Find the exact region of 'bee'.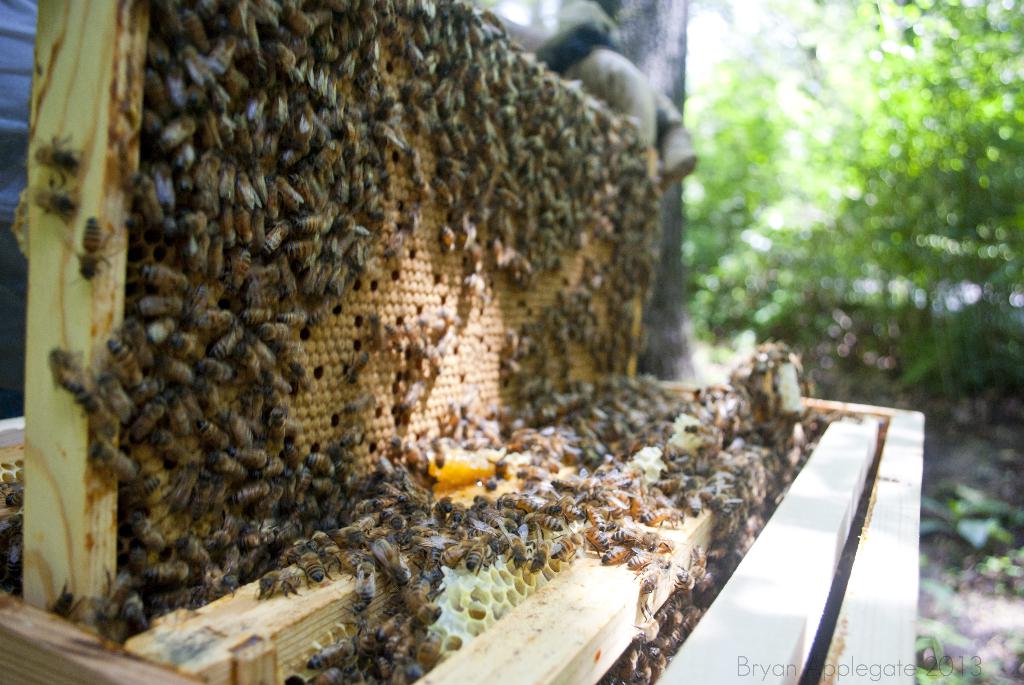
Exact region: x1=255, y1=454, x2=288, y2=480.
